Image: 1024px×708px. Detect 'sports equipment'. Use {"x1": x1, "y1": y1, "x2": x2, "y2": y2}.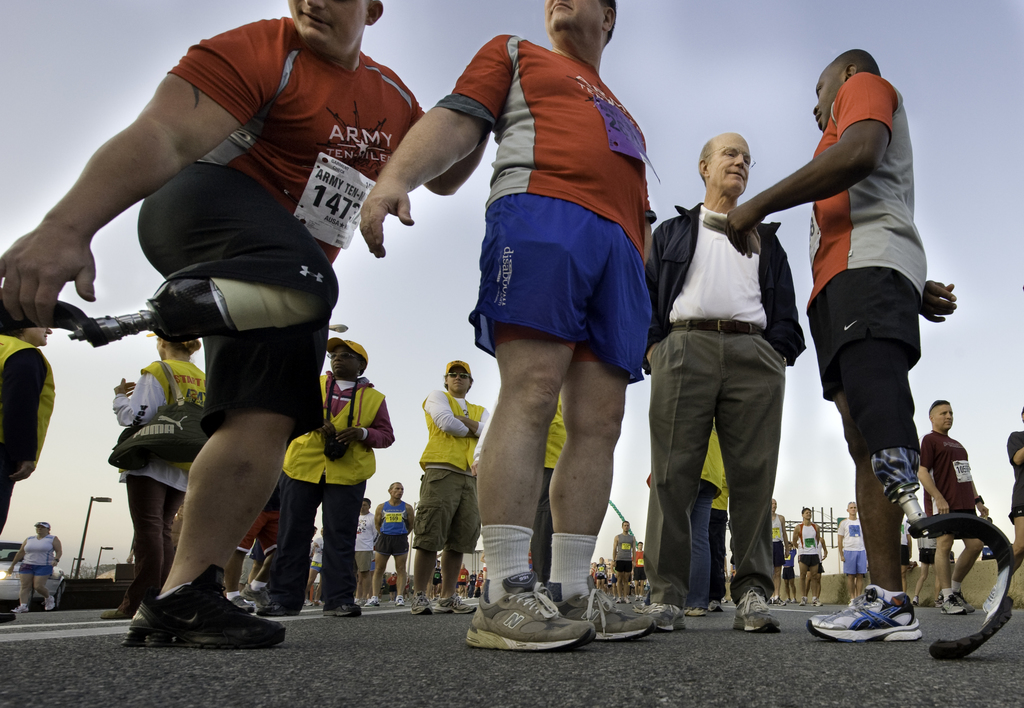
{"x1": 544, "y1": 586, "x2": 654, "y2": 639}.
